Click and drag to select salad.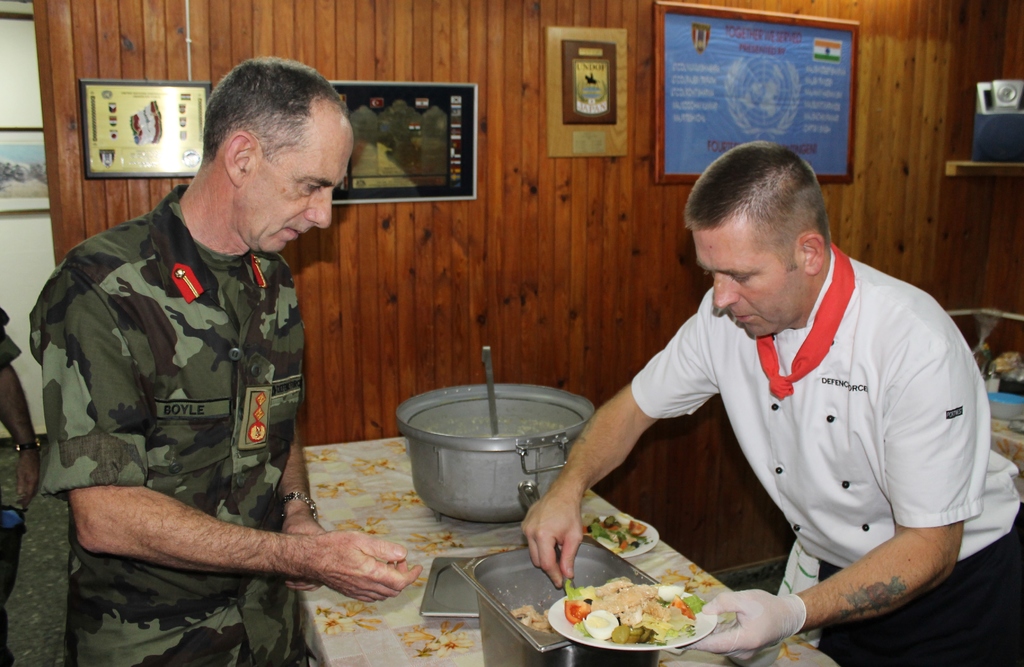
Selection: [x1=562, y1=574, x2=695, y2=639].
